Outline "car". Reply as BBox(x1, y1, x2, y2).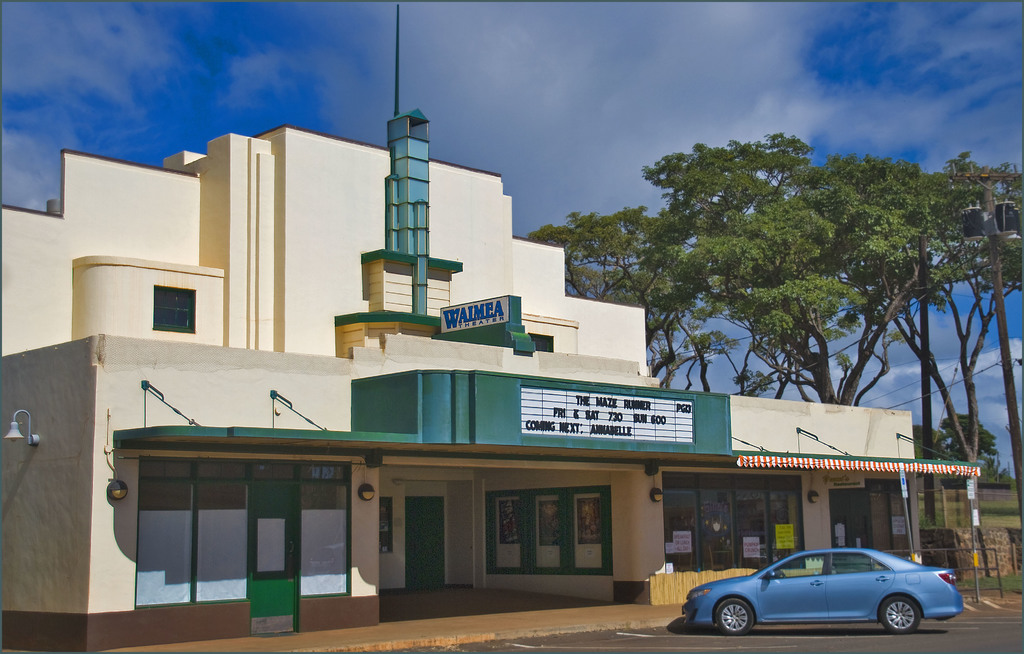
BBox(685, 553, 950, 642).
